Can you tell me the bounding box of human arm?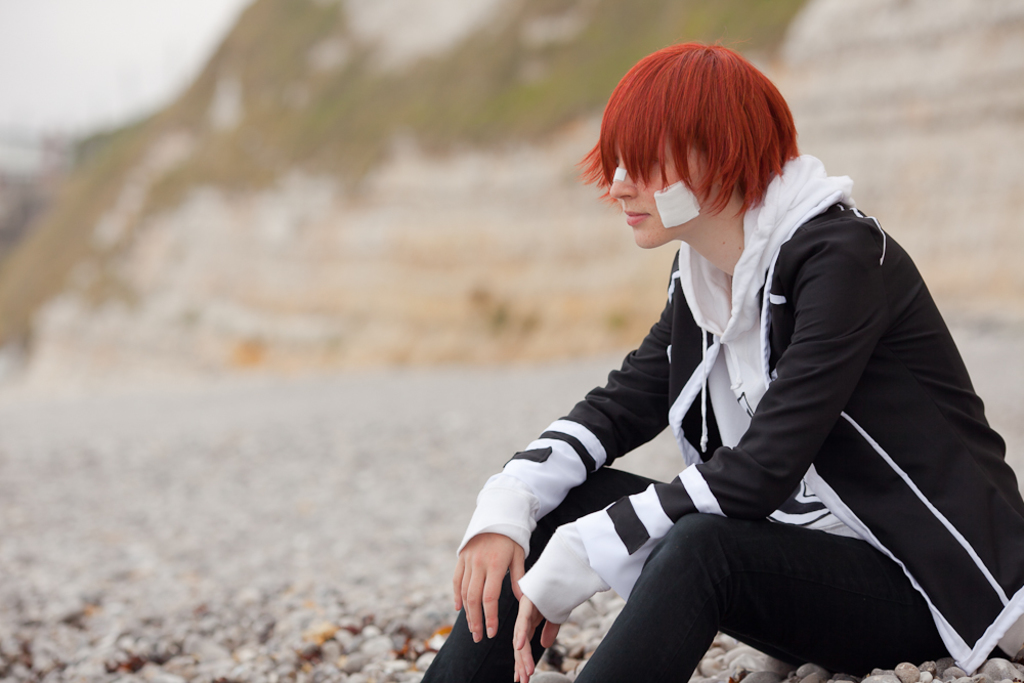
(x1=452, y1=297, x2=673, y2=647).
